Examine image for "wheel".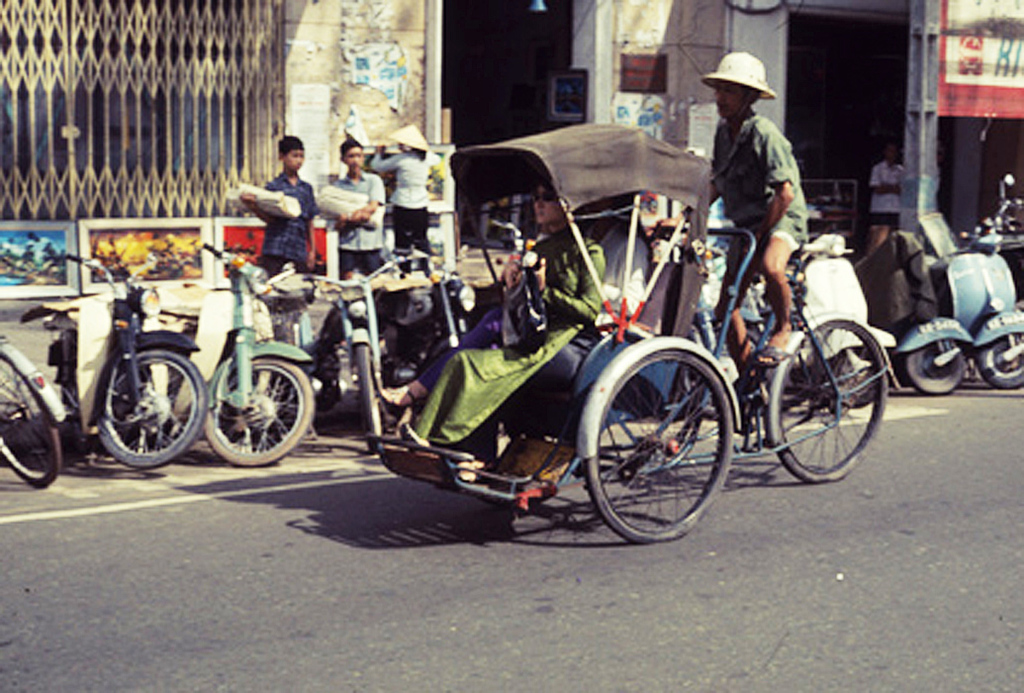
Examination result: <box>901,336,968,398</box>.
